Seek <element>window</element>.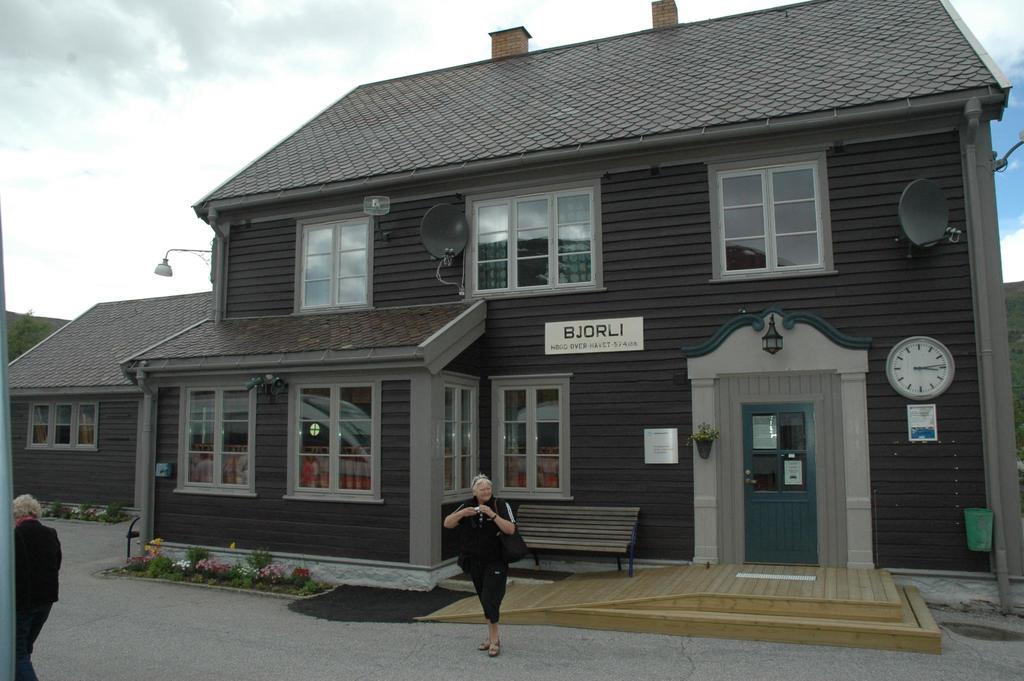
box=[727, 152, 851, 276].
